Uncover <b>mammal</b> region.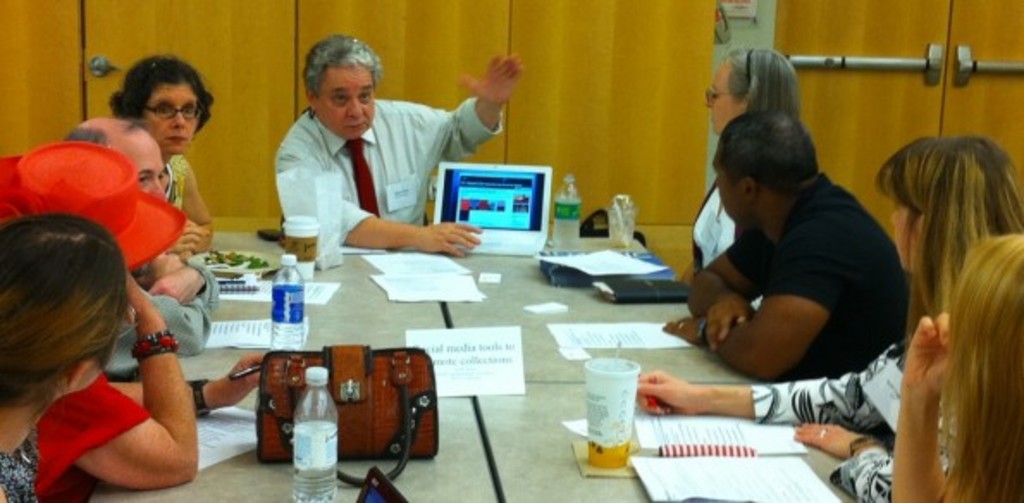
Uncovered: box(657, 115, 909, 376).
